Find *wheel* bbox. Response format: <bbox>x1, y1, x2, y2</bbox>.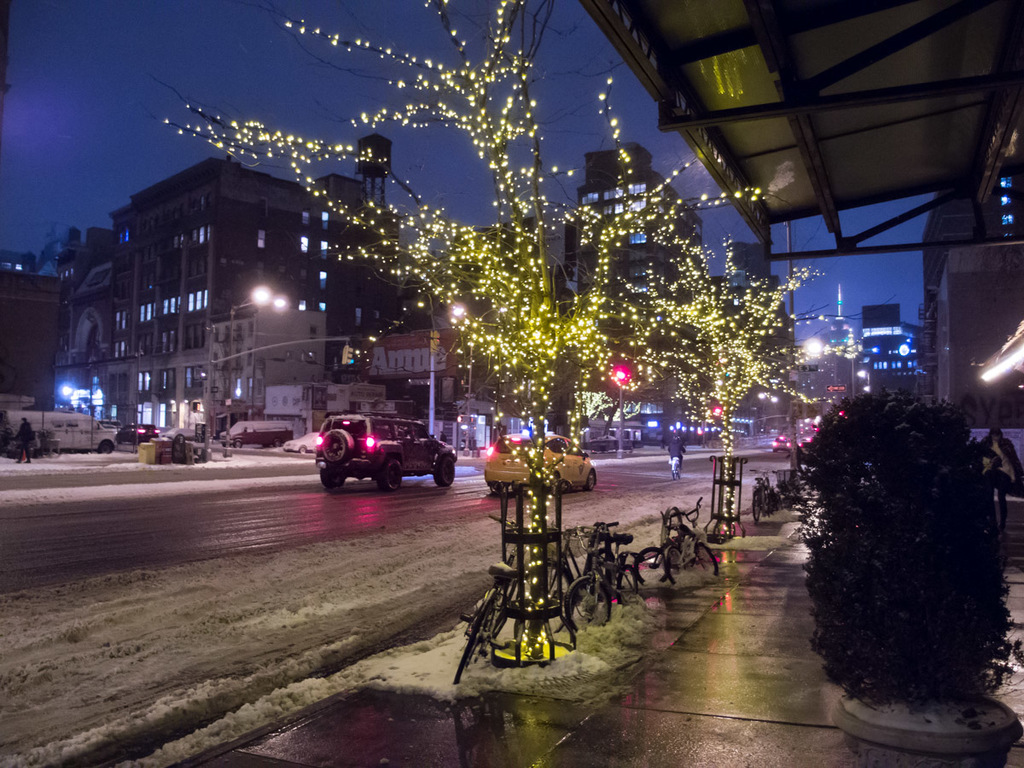
<bbox>383, 458, 403, 489</bbox>.
